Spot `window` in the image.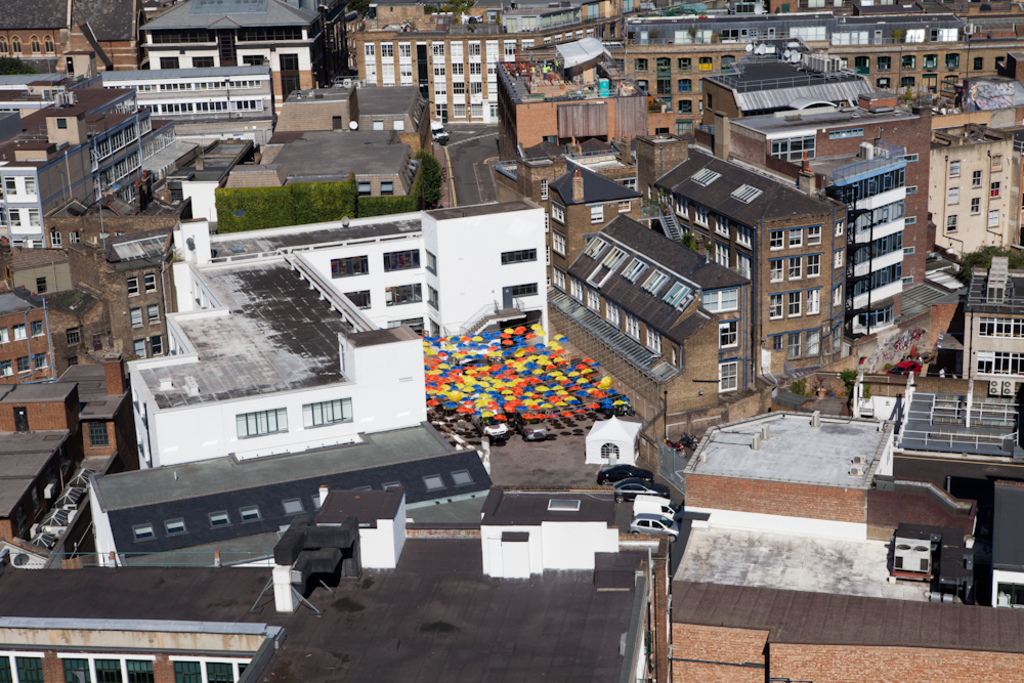
`window` found at {"x1": 327, "y1": 249, "x2": 373, "y2": 279}.
